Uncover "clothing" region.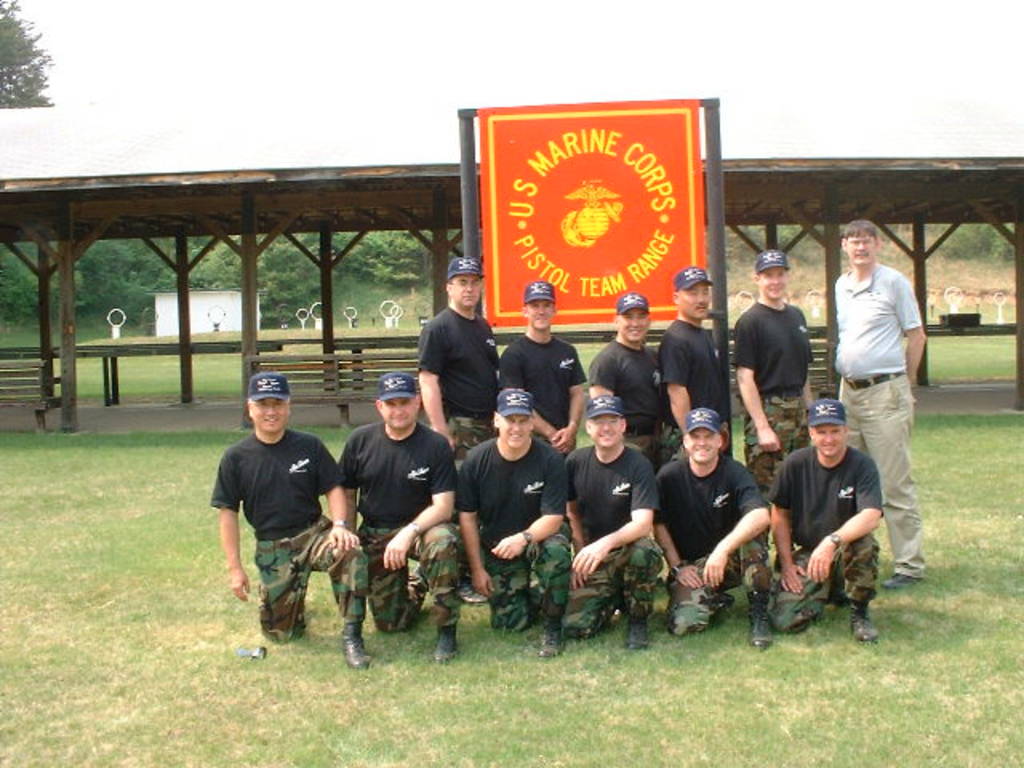
Uncovered: l=206, t=408, r=339, b=618.
